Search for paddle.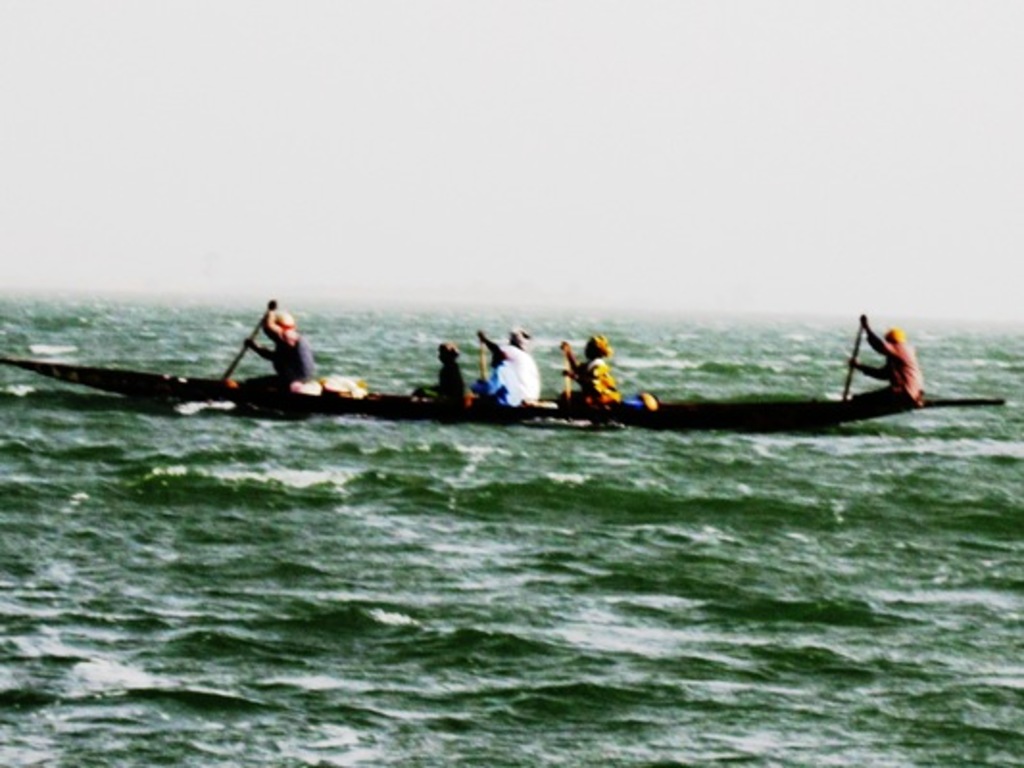
Found at (left=471, top=323, right=530, bottom=399).
